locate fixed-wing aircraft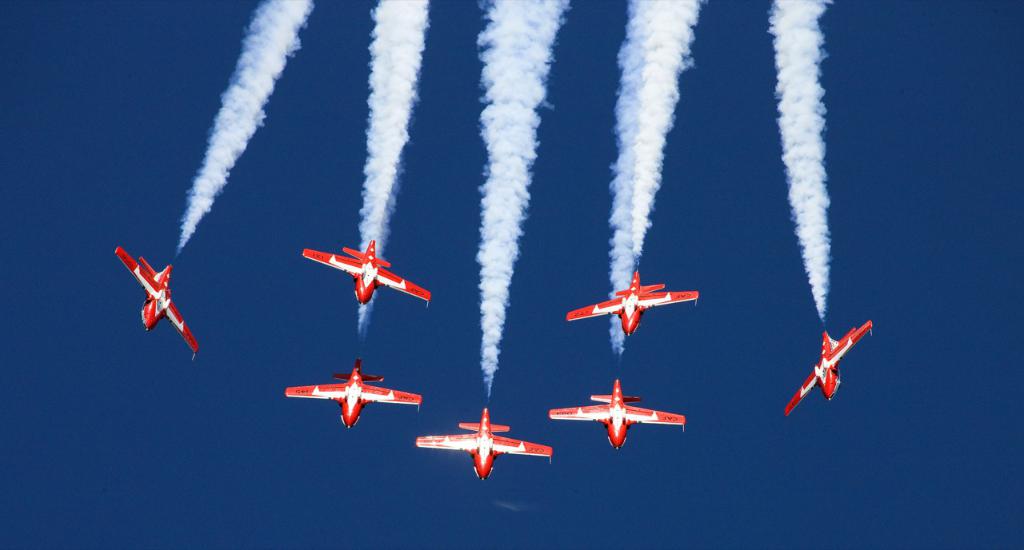
left=568, top=265, right=692, bottom=337
